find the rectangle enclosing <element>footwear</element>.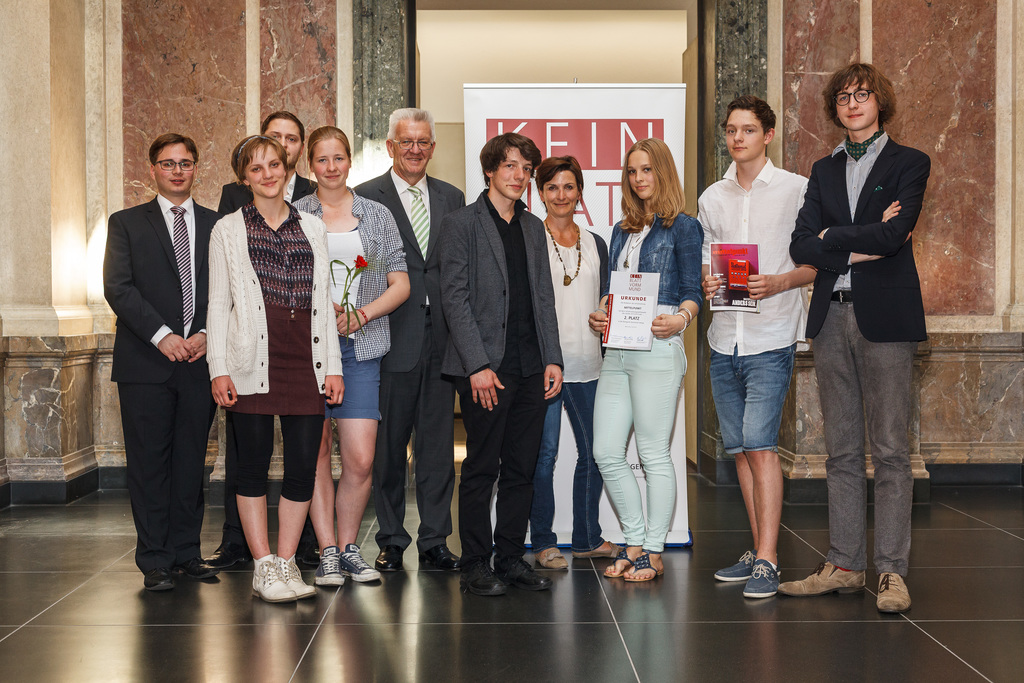
(714,546,754,587).
